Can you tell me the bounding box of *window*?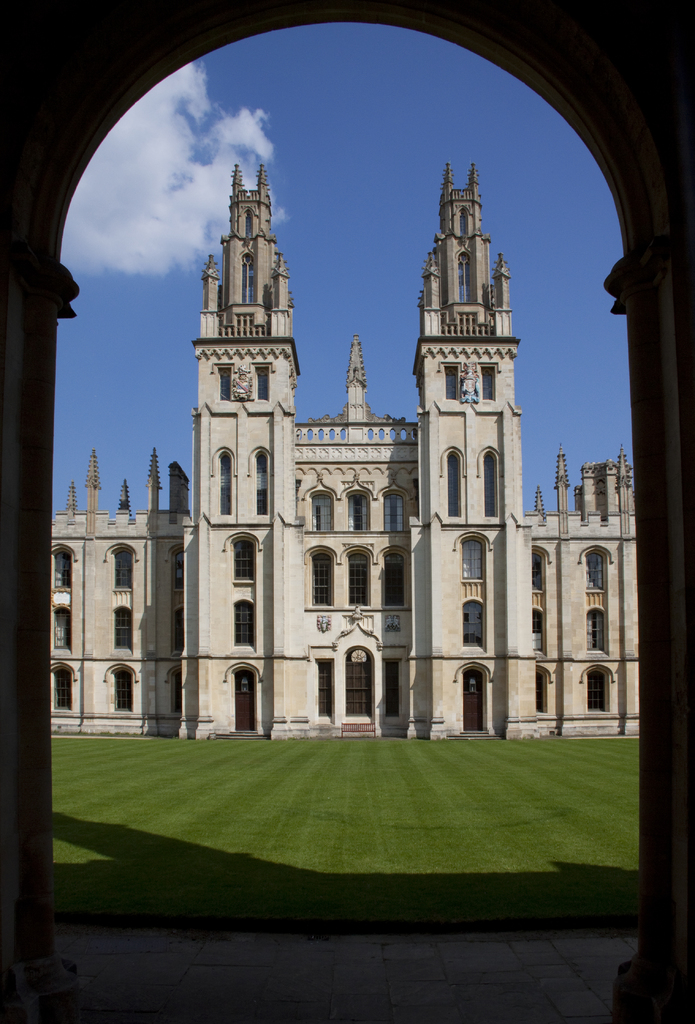
bbox=[534, 605, 547, 652].
